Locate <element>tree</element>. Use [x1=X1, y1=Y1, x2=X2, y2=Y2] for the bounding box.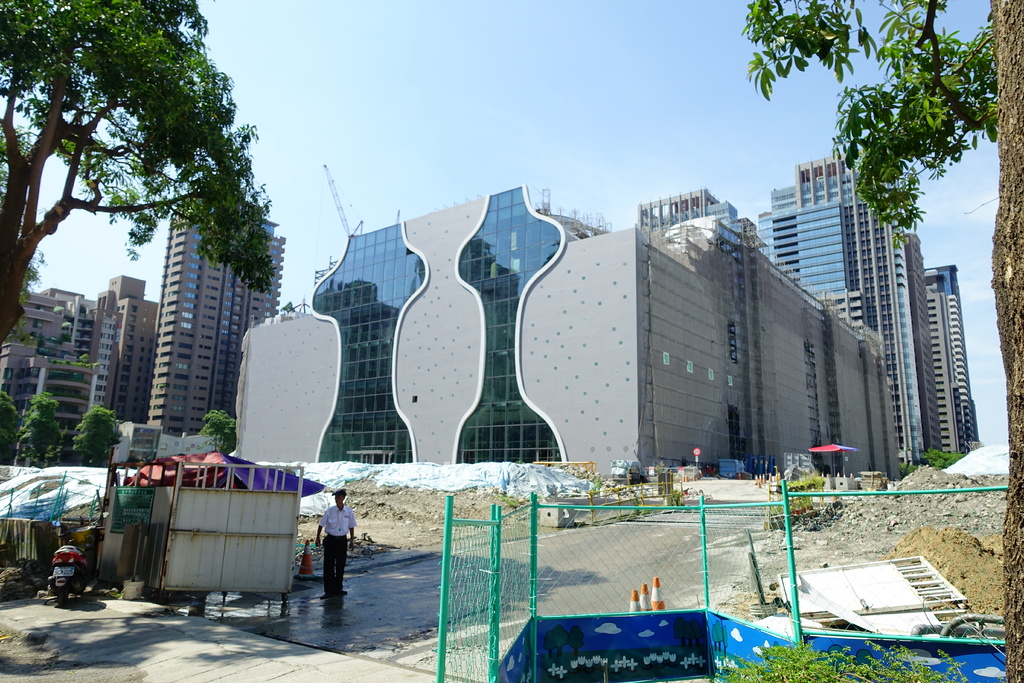
[x1=69, y1=404, x2=125, y2=468].
